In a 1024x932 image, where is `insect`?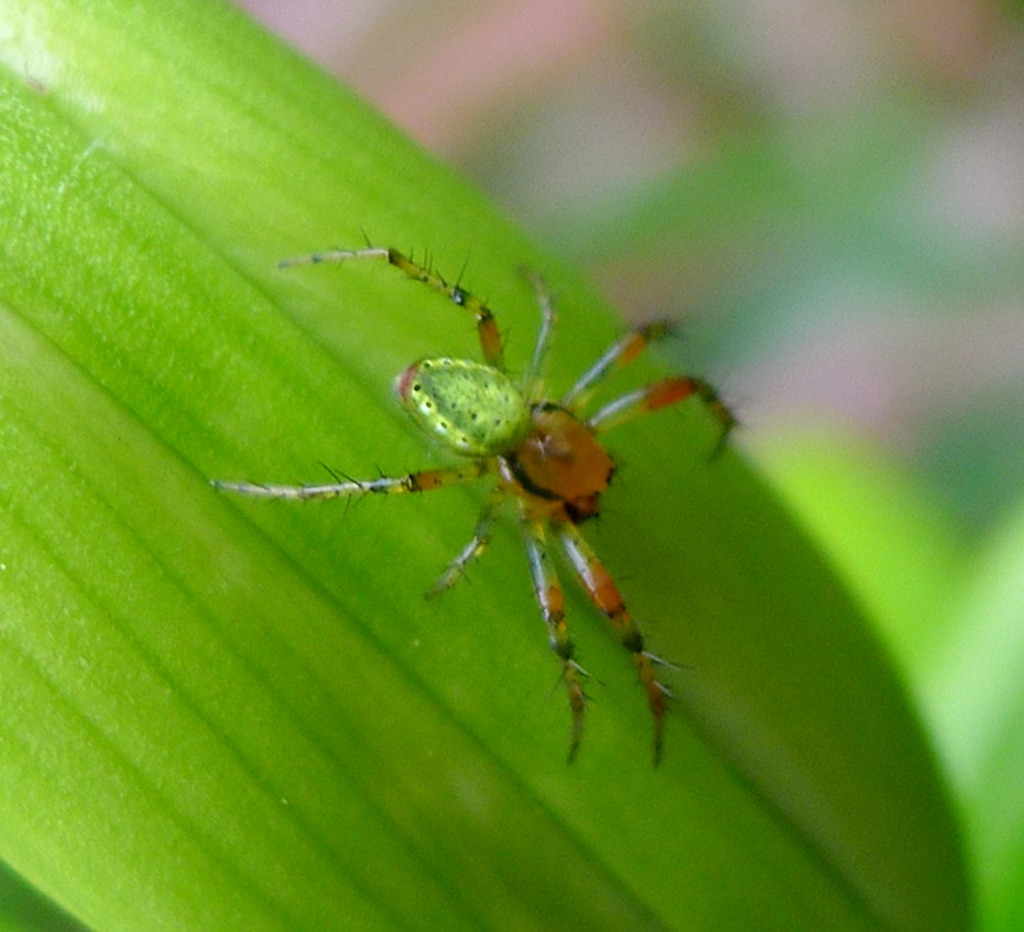
Rect(219, 226, 745, 770).
